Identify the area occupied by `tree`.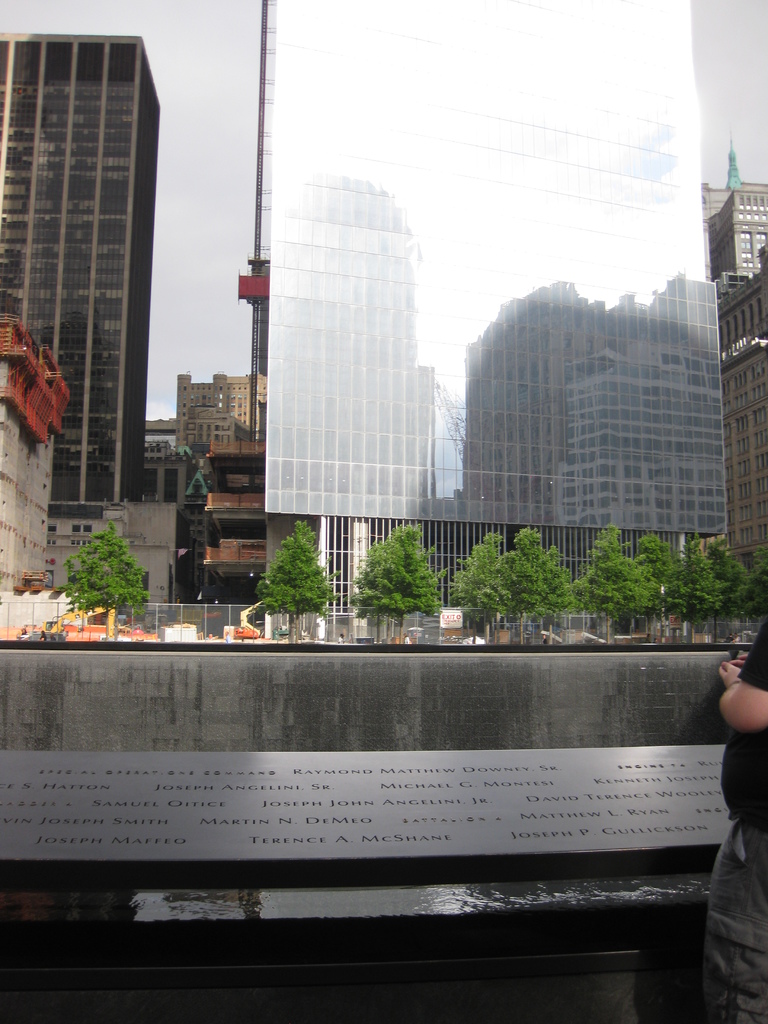
Area: region(353, 521, 442, 611).
